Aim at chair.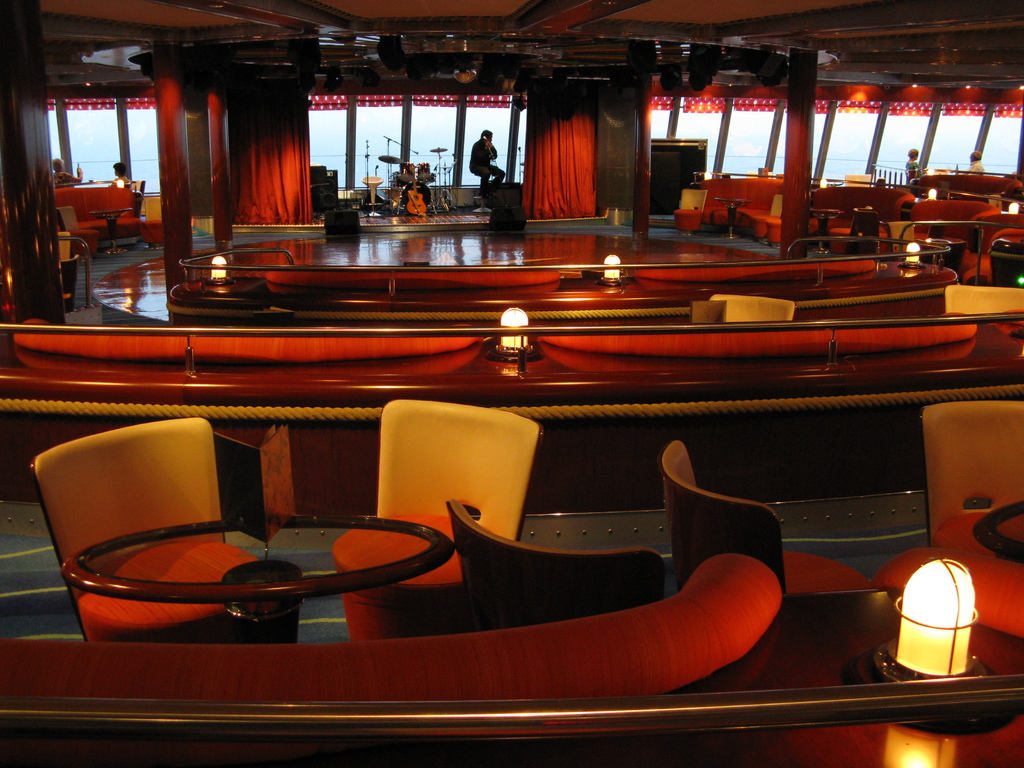
Aimed at {"left": 674, "top": 189, "right": 708, "bottom": 238}.
